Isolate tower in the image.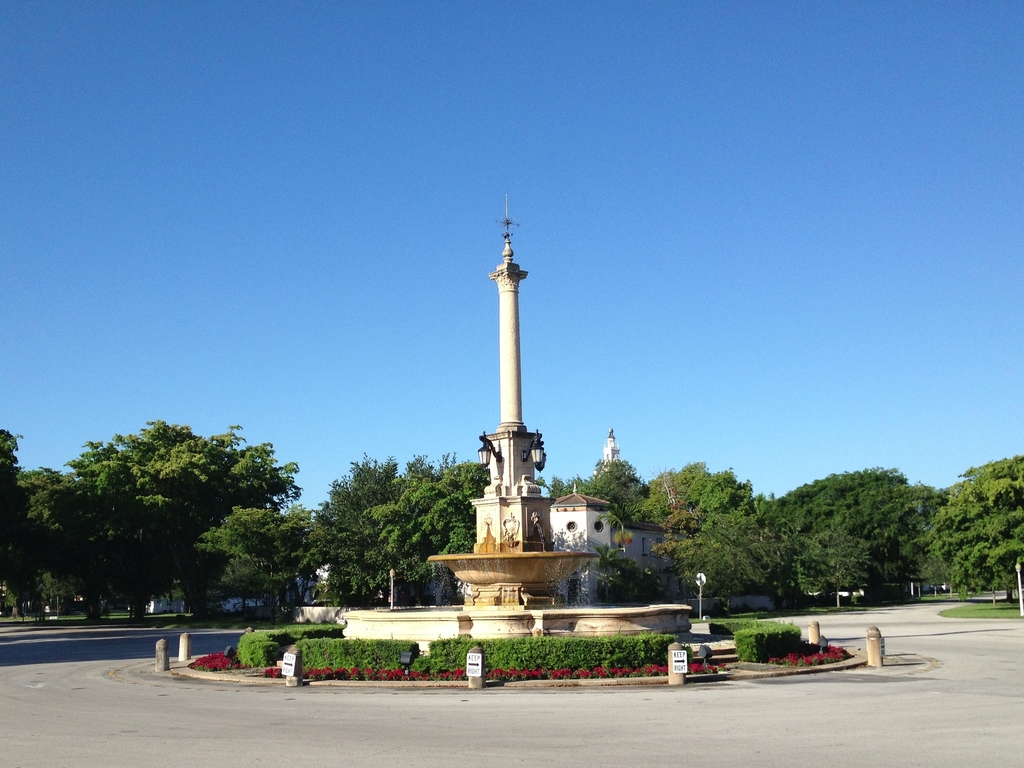
Isolated region: [left=470, top=197, right=556, bottom=550].
